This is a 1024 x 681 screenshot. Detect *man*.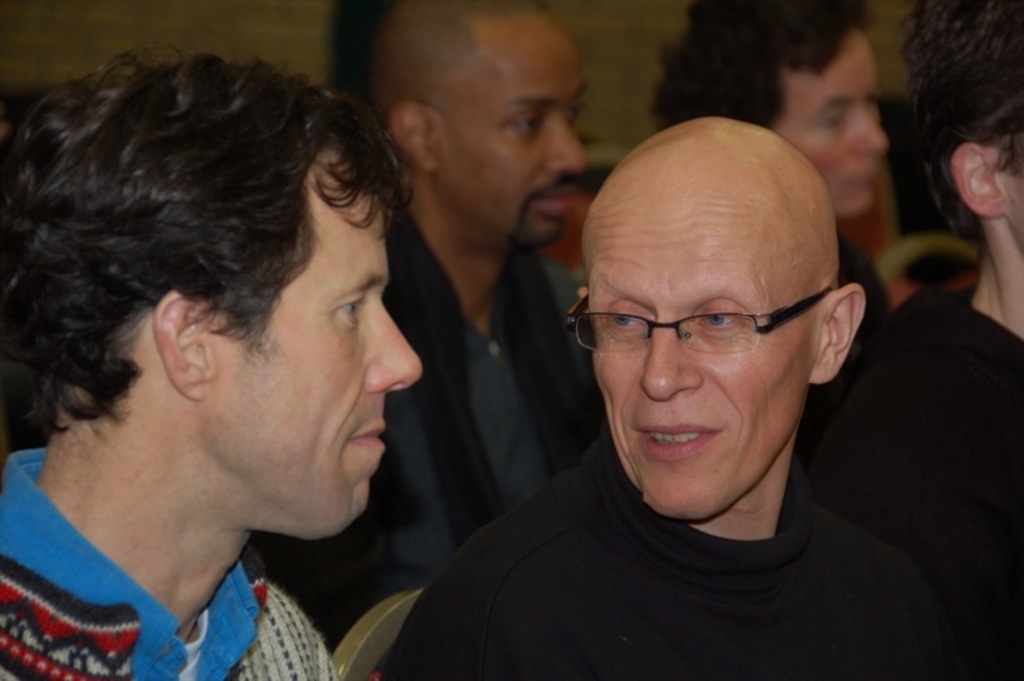
x1=0, y1=40, x2=422, y2=680.
